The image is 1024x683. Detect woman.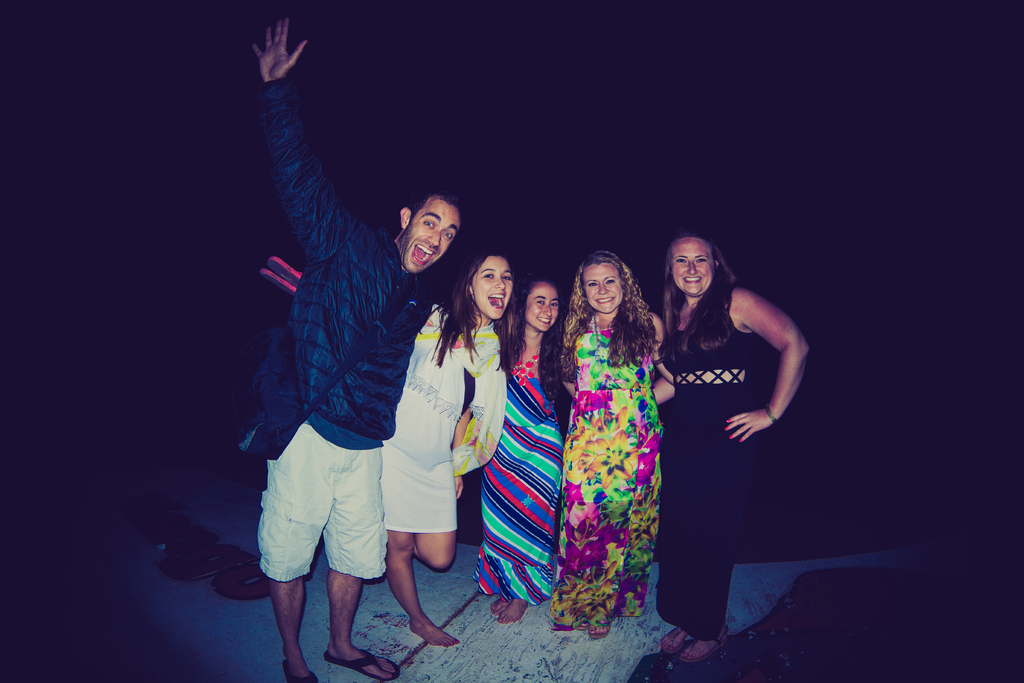
Detection: 558/223/682/655.
